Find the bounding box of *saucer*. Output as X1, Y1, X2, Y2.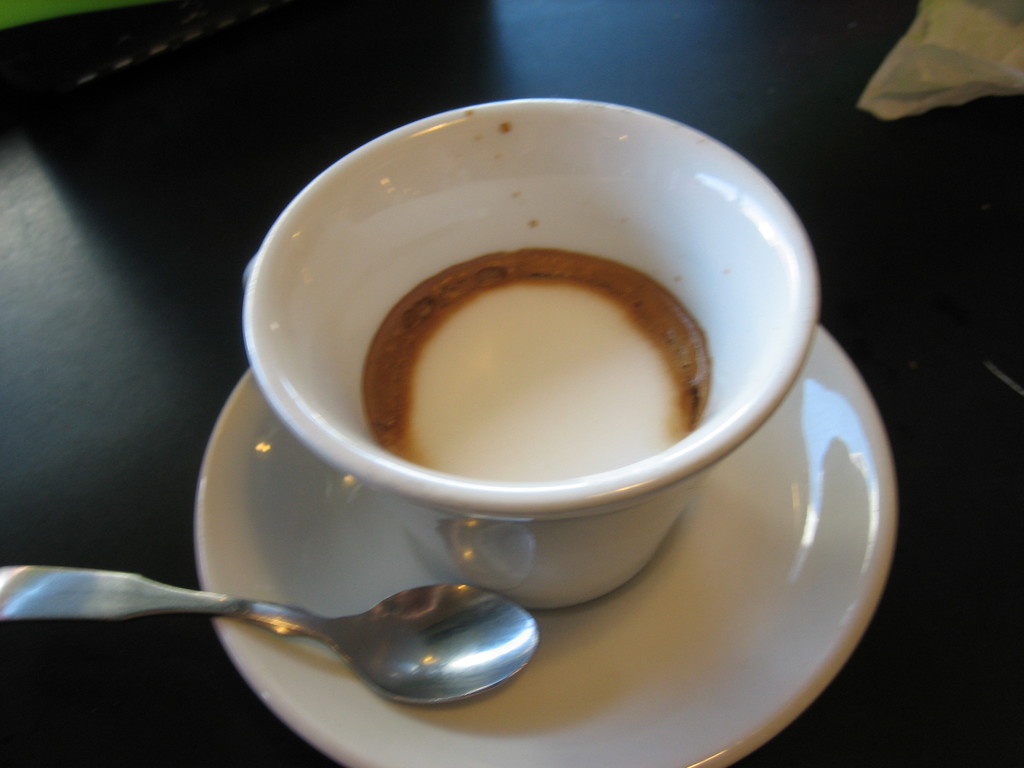
196, 317, 902, 767.
